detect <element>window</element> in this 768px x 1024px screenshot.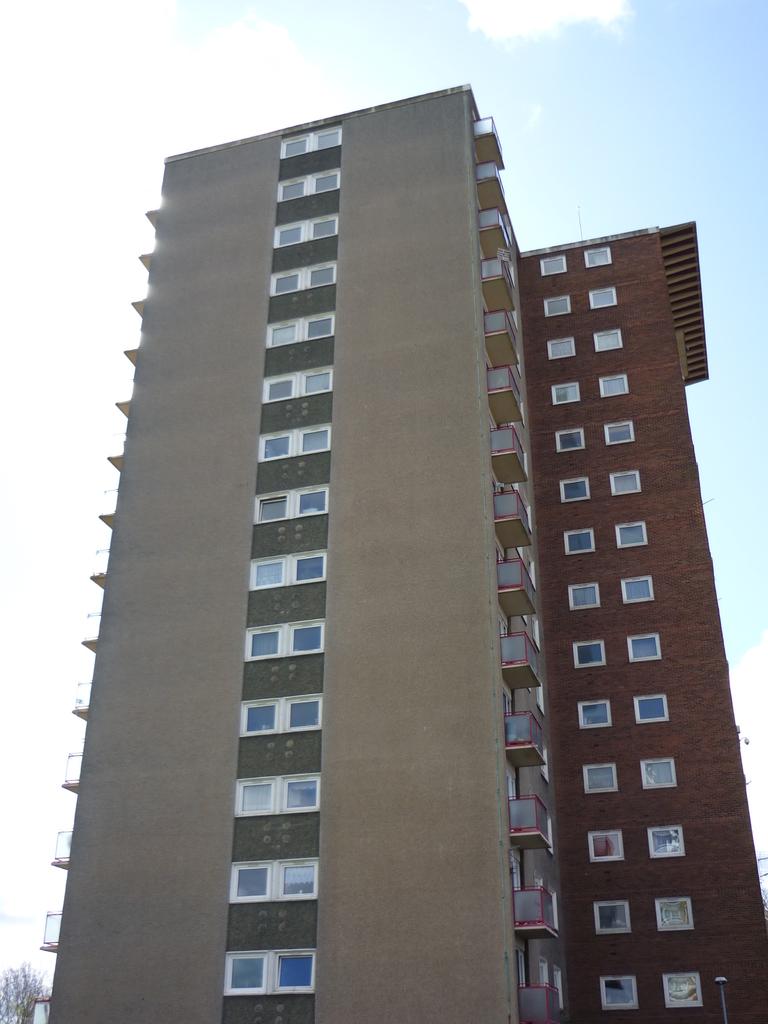
Detection: rect(593, 963, 645, 1012).
